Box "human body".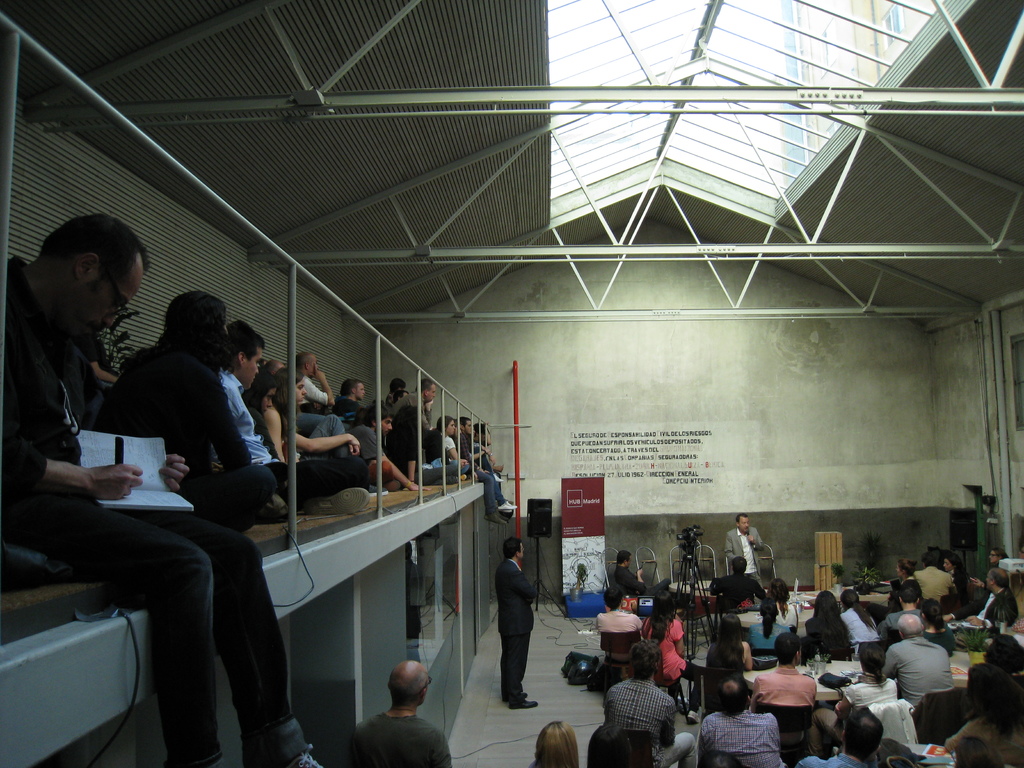
(x1=840, y1=588, x2=879, y2=651).
